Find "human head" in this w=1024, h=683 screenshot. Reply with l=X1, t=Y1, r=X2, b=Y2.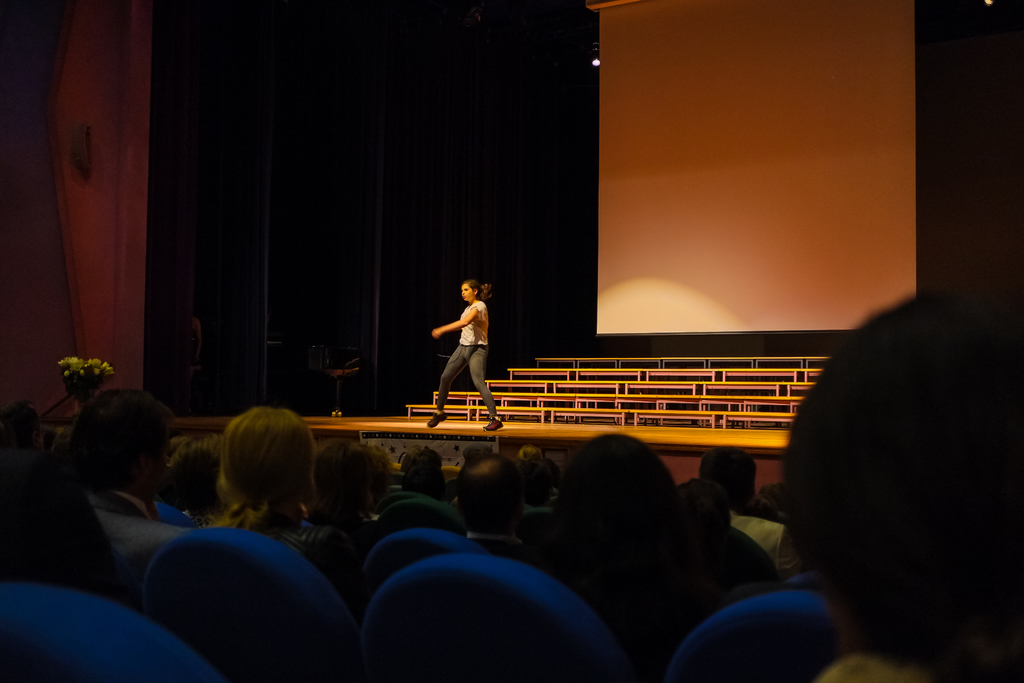
l=564, t=432, r=682, b=548.
